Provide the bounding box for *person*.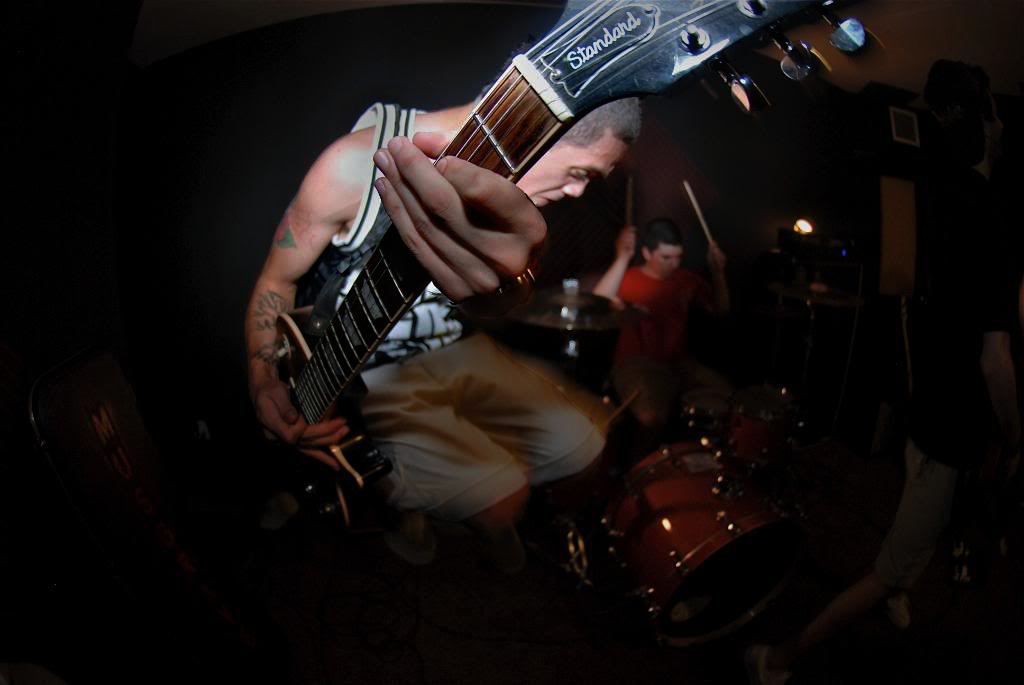
locate(246, 95, 633, 546).
